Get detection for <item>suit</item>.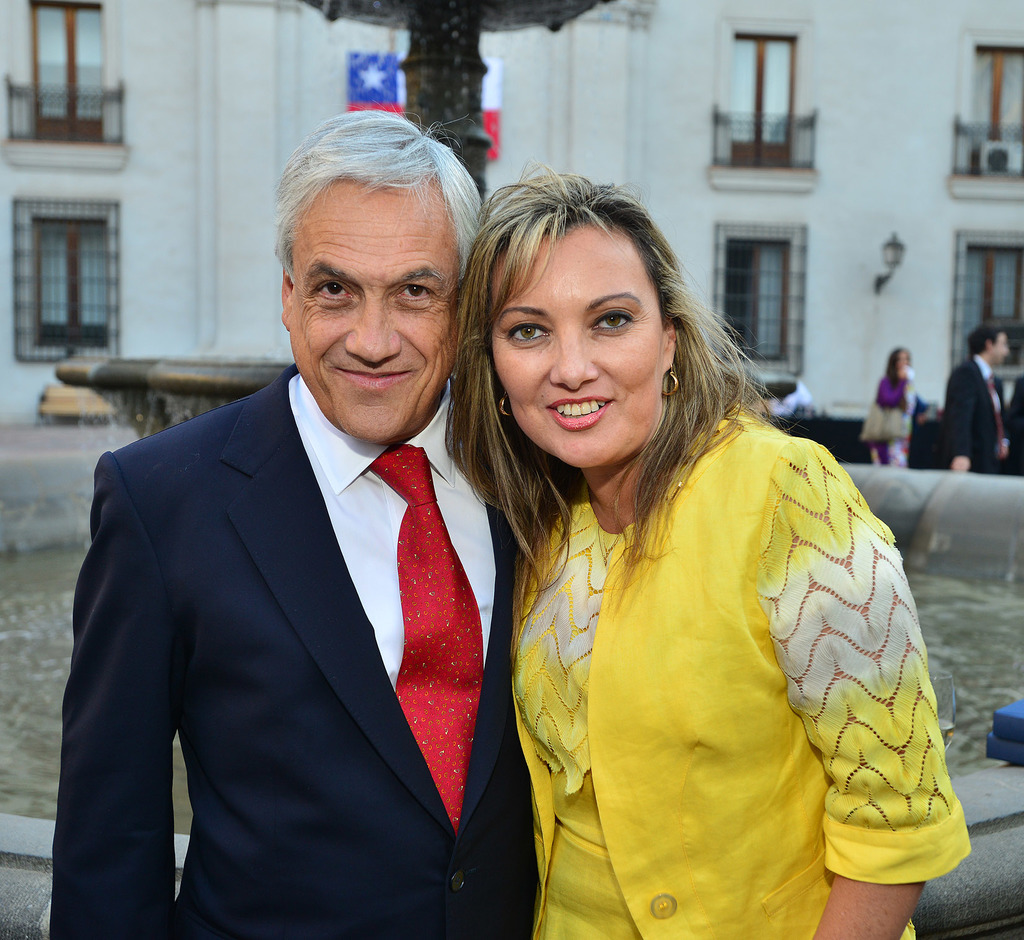
Detection: 945, 351, 1011, 476.
